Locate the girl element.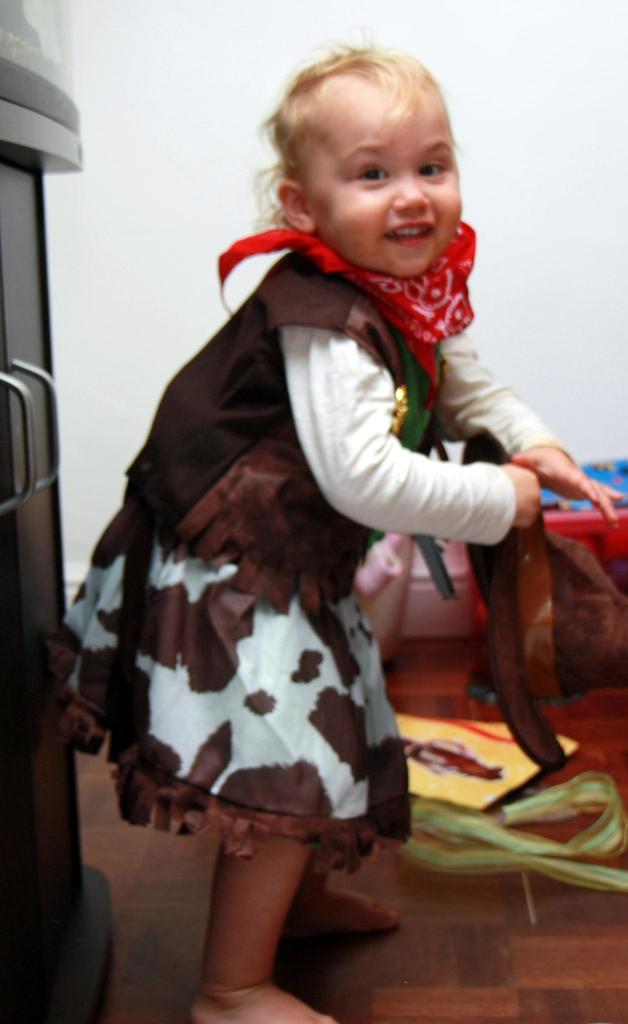
Element bbox: (left=44, top=23, right=625, bottom=1023).
